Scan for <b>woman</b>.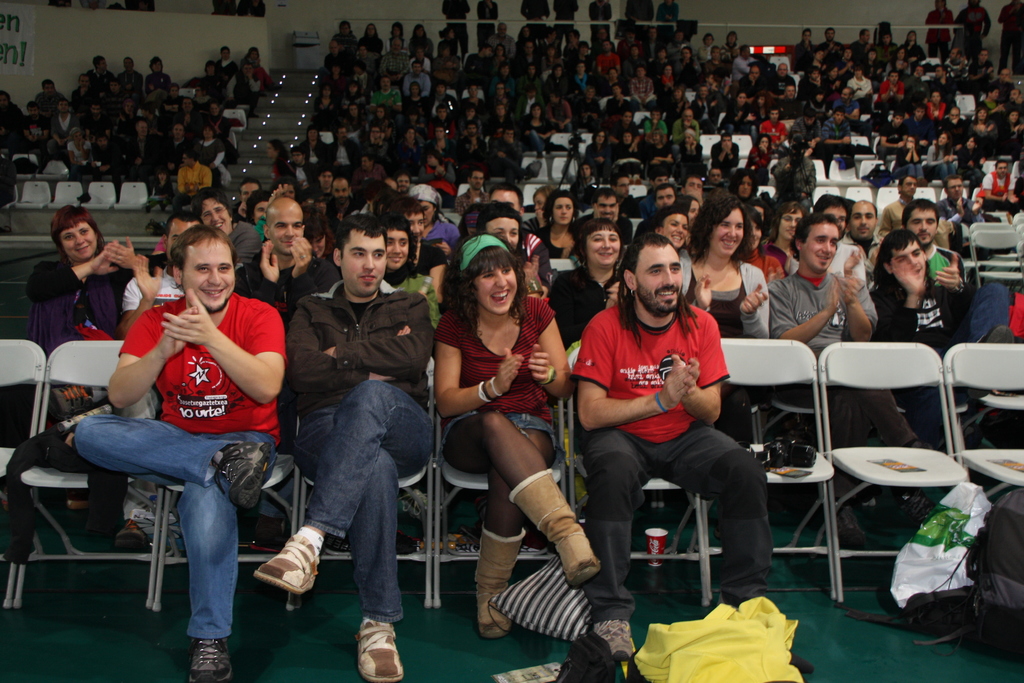
Scan result: select_region(405, 183, 459, 263).
